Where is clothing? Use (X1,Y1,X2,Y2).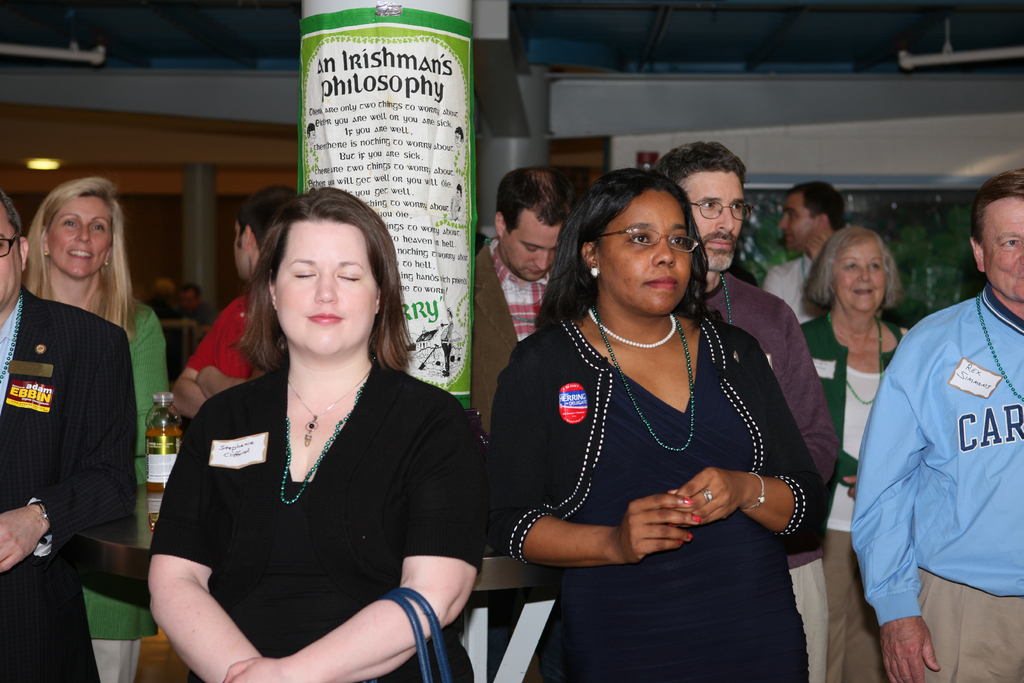
(0,281,141,682).
